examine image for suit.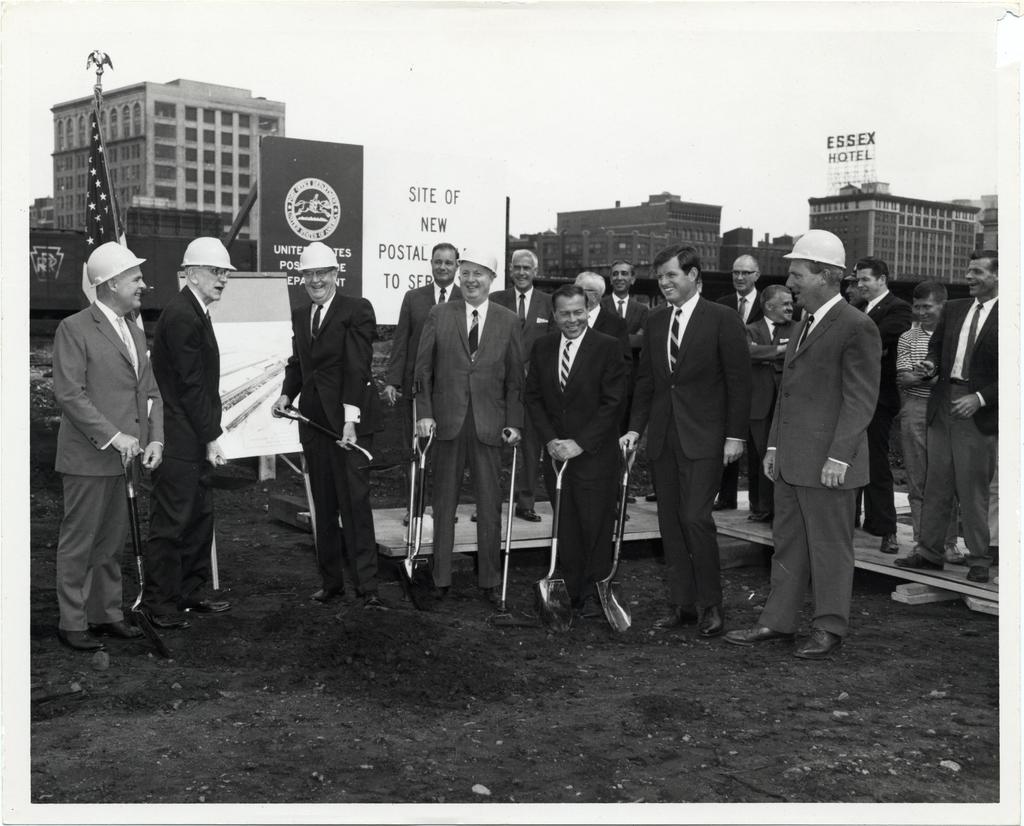
Examination result: x1=408, y1=299, x2=528, y2=586.
